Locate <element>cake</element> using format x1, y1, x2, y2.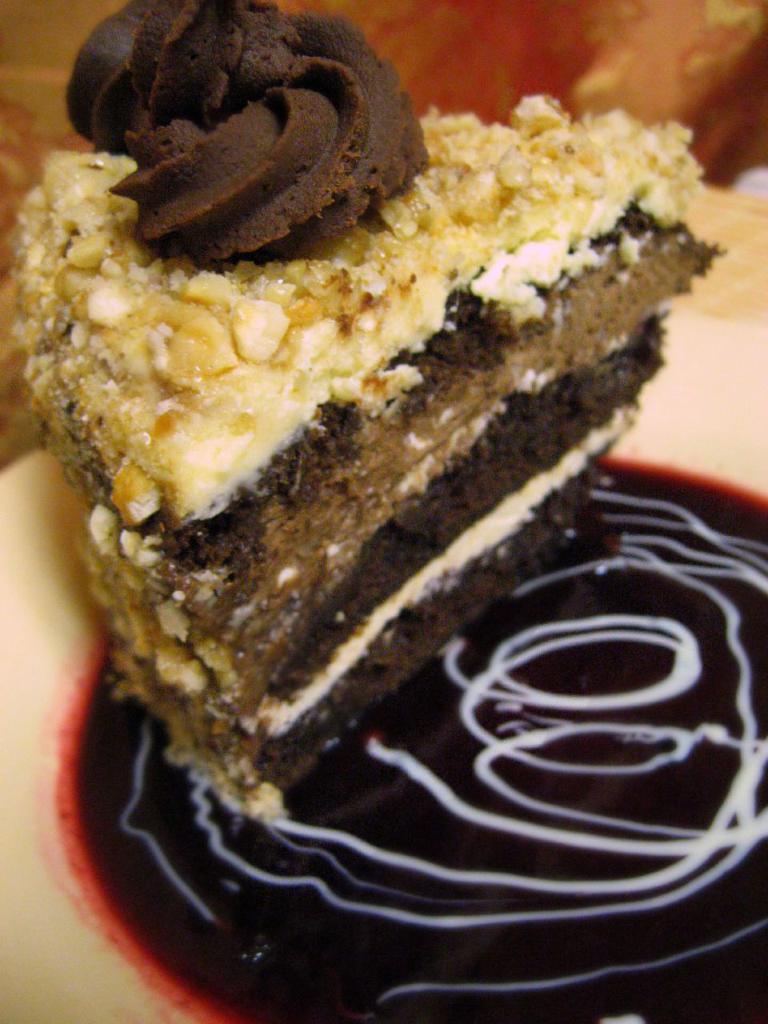
10, 0, 723, 812.
